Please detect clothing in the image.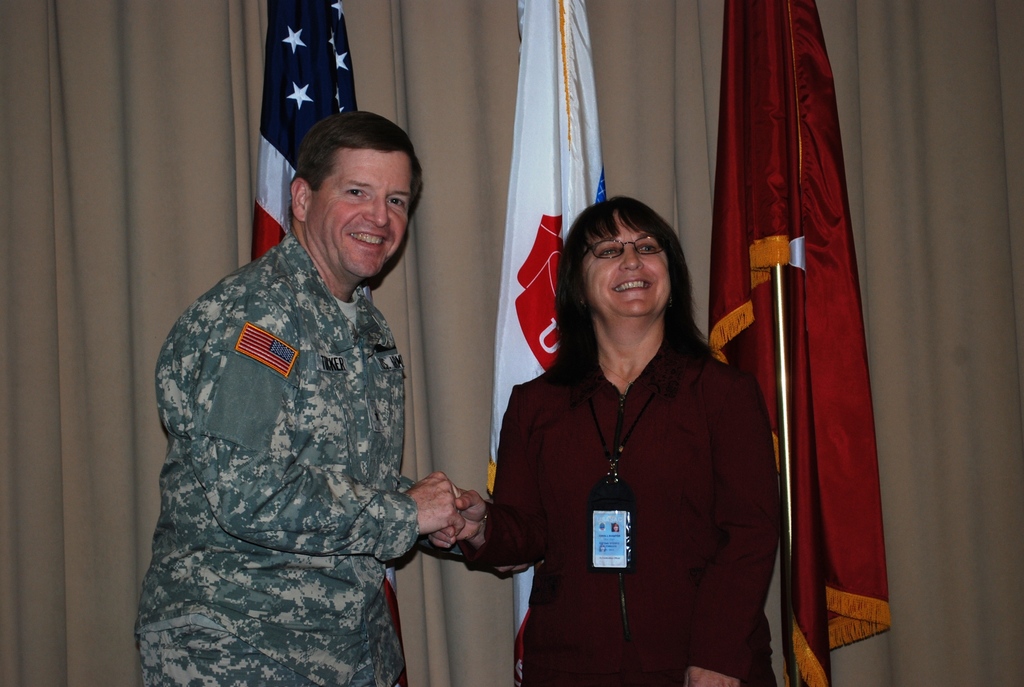
458 331 782 686.
